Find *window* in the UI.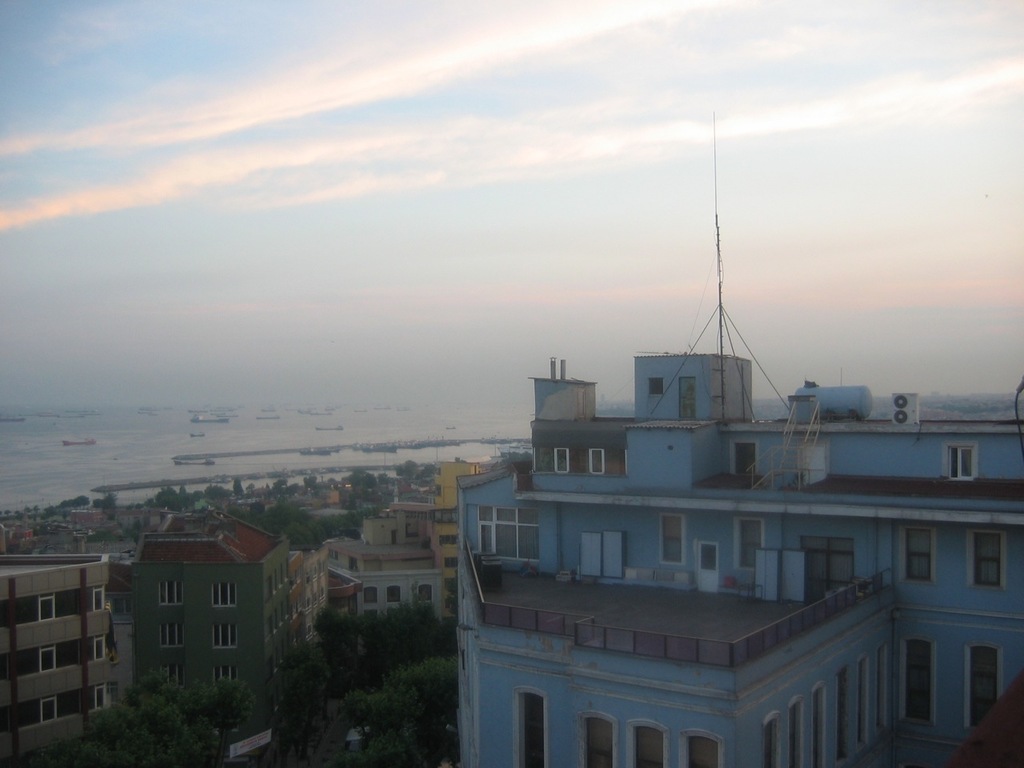
UI element at (left=214, top=654, right=234, bottom=684).
